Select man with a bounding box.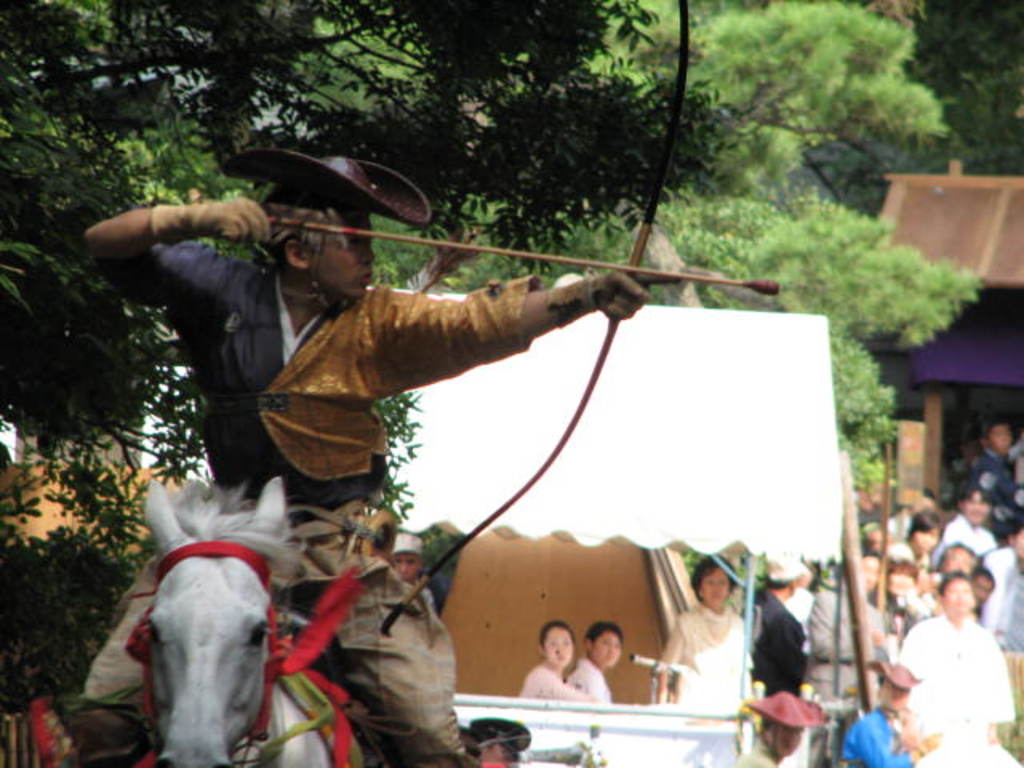
[83,149,690,766].
